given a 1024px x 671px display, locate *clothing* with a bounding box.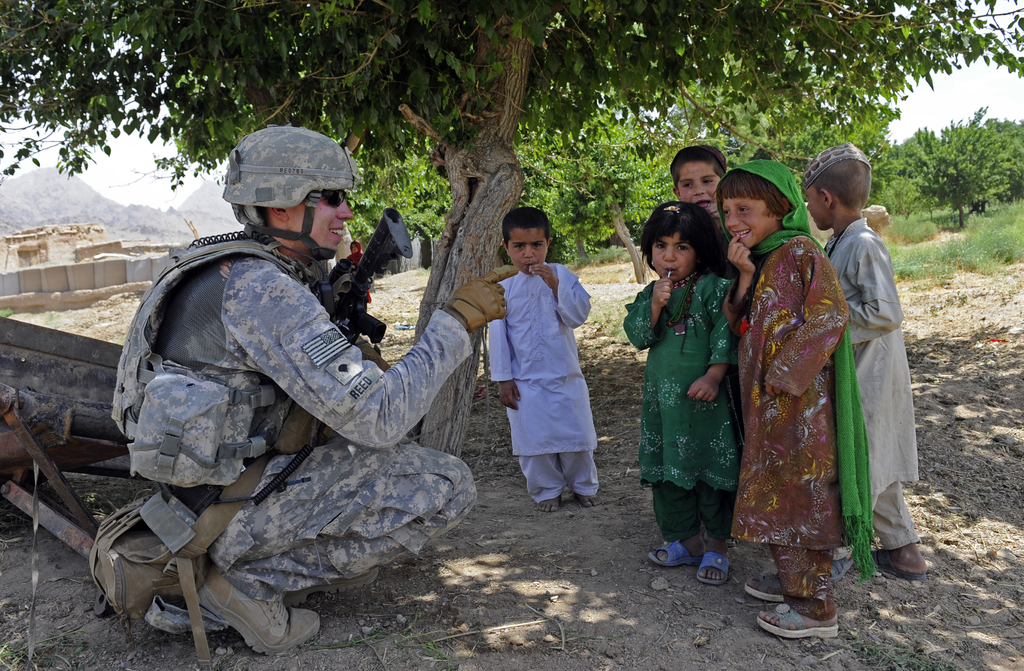
Located: BBox(825, 216, 918, 551).
